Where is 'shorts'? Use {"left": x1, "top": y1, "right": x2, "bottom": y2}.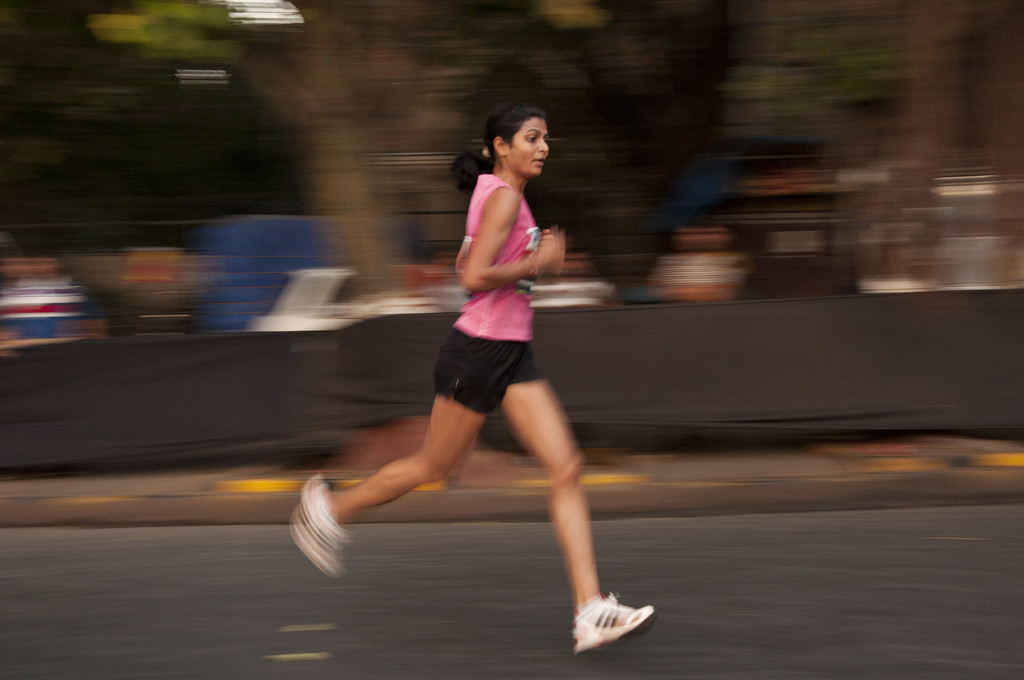
{"left": 435, "top": 325, "right": 544, "bottom": 415}.
